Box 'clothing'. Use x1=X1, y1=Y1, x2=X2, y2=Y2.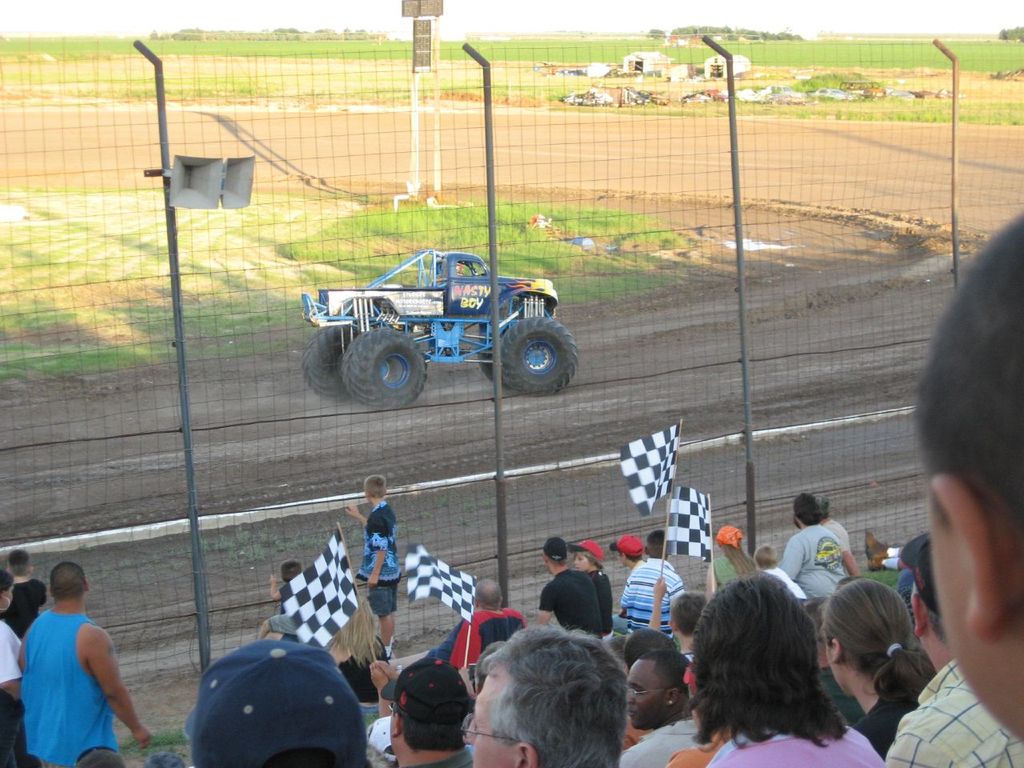
x1=406, y1=742, x2=479, y2=767.
